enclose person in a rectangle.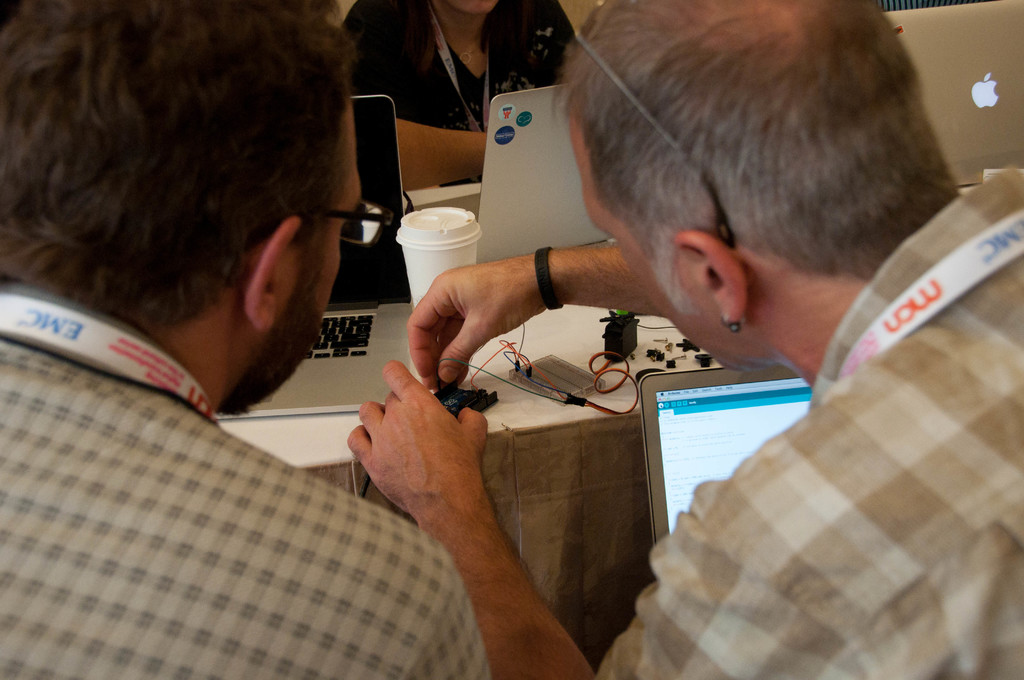
Rect(0, 0, 493, 679).
